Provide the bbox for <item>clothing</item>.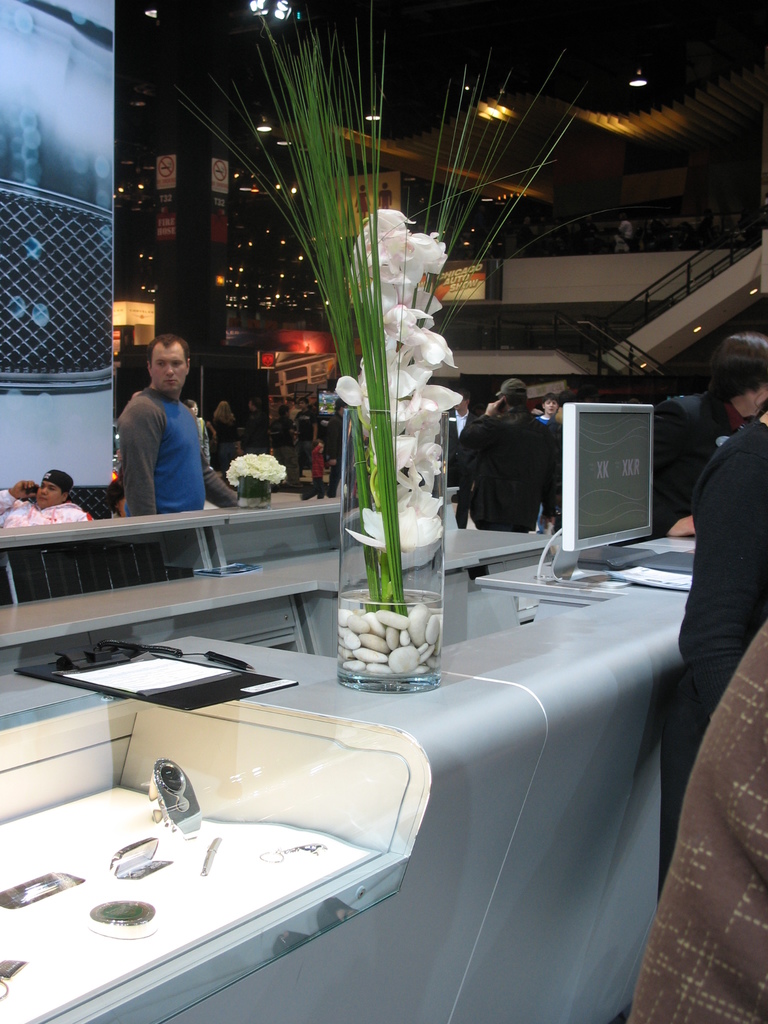
left=654, top=405, right=767, bottom=906.
